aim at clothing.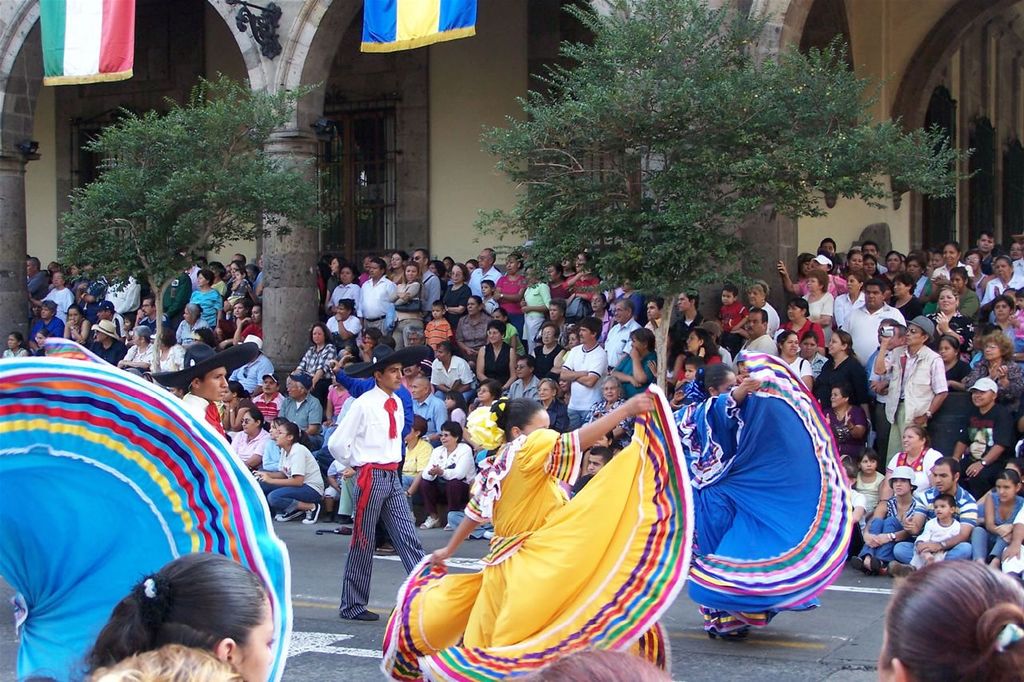
Aimed at <bbox>808, 353, 828, 374</bbox>.
